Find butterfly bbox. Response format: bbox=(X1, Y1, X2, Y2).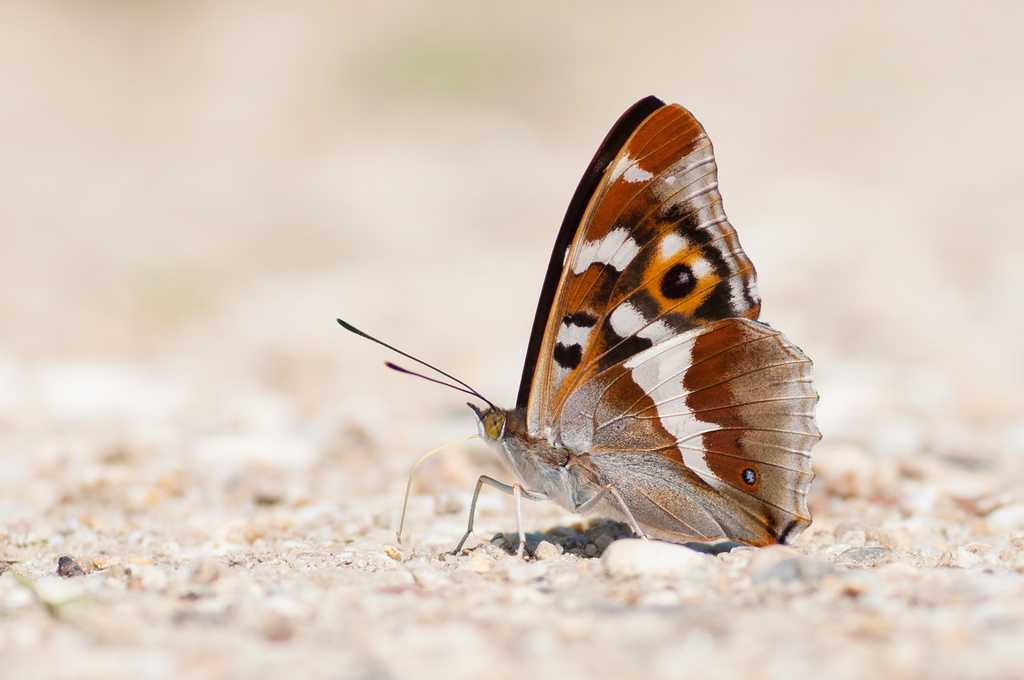
bbox=(337, 92, 825, 578).
